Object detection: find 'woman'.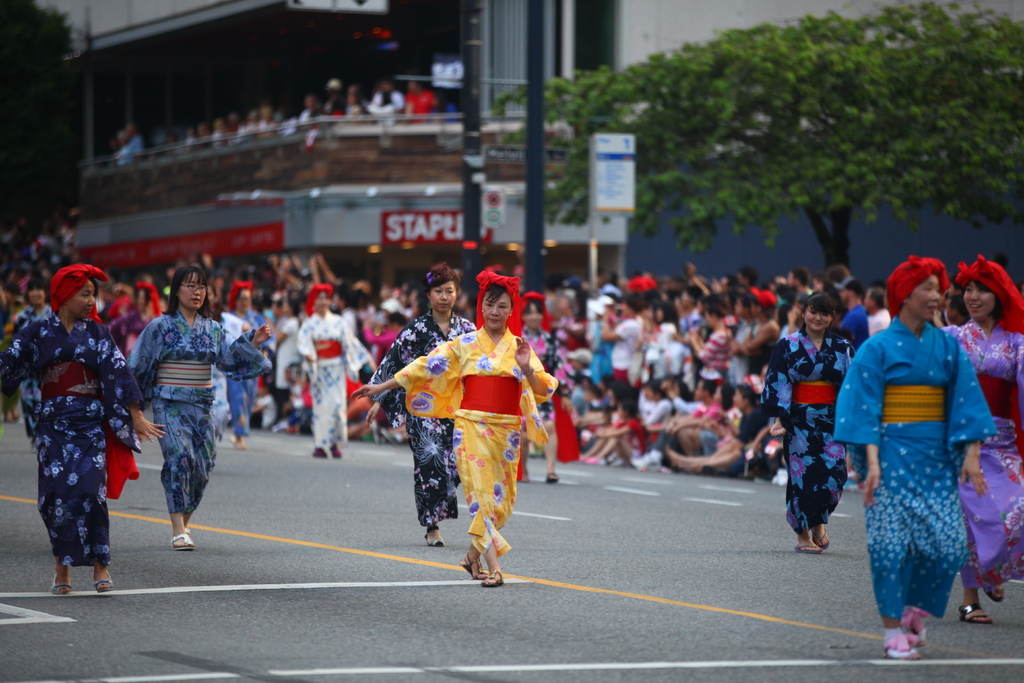
<box>936,249,1023,622</box>.
